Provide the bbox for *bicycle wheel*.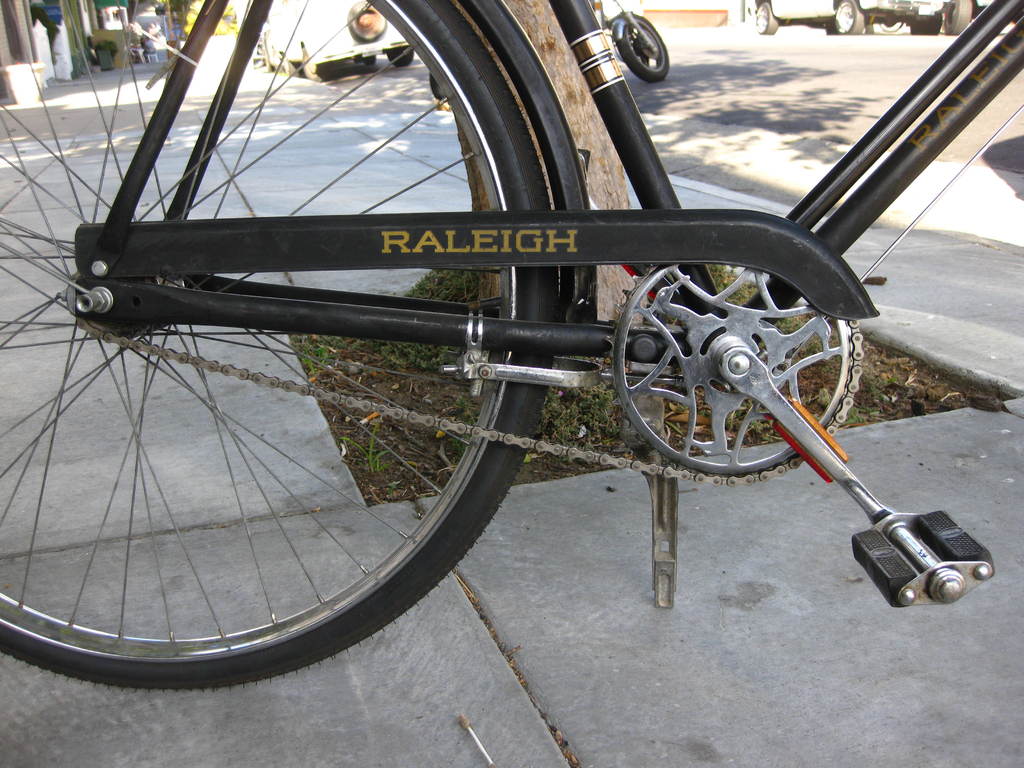
(x1=0, y1=0, x2=561, y2=694).
